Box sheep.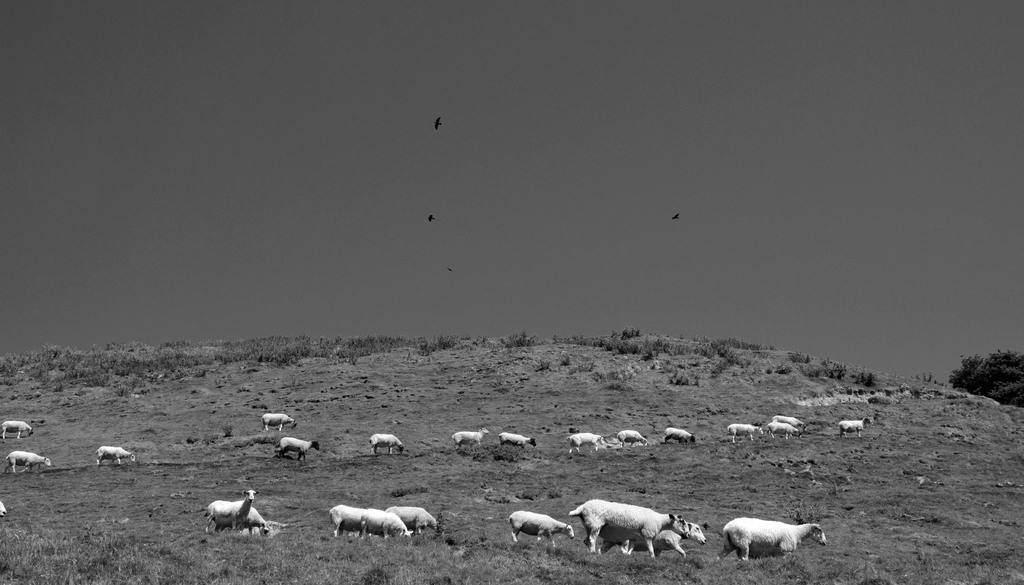
region(270, 438, 317, 465).
